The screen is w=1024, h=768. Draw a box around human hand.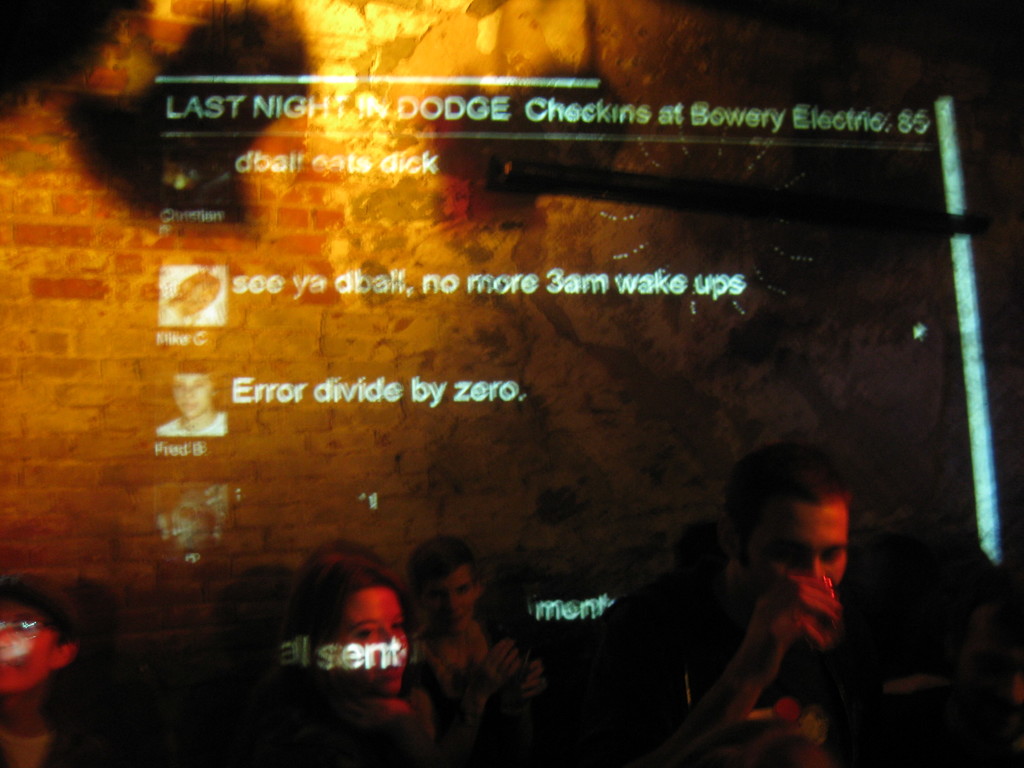
[x1=511, y1=659, x2=544, y2=703].
